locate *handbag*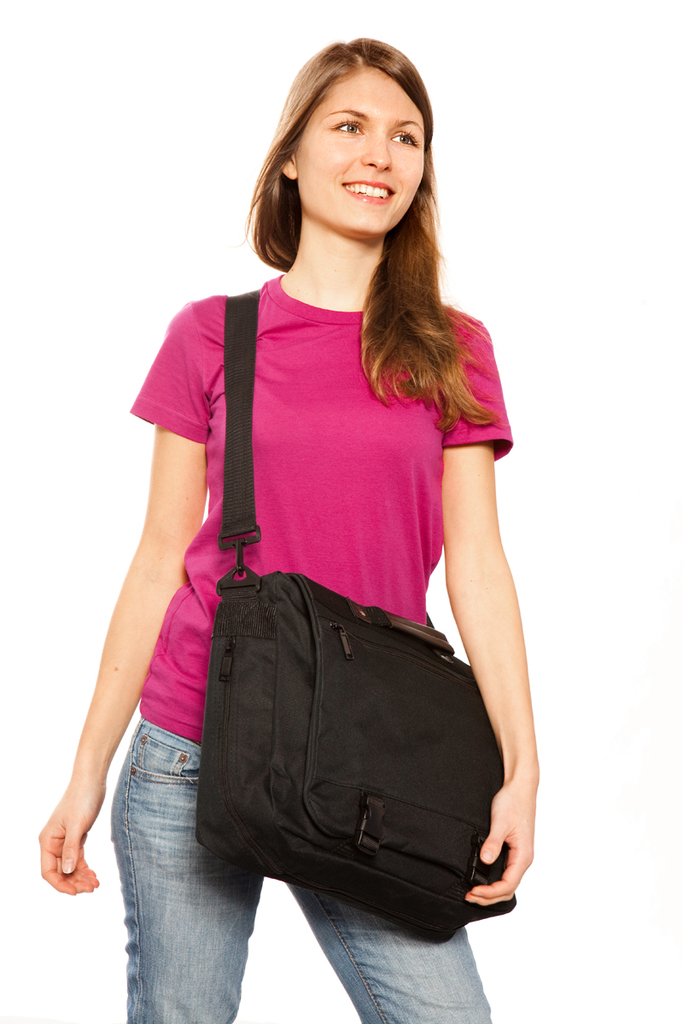
{"left": 200, "top": 291, "right": 516, "bottom": 940}
